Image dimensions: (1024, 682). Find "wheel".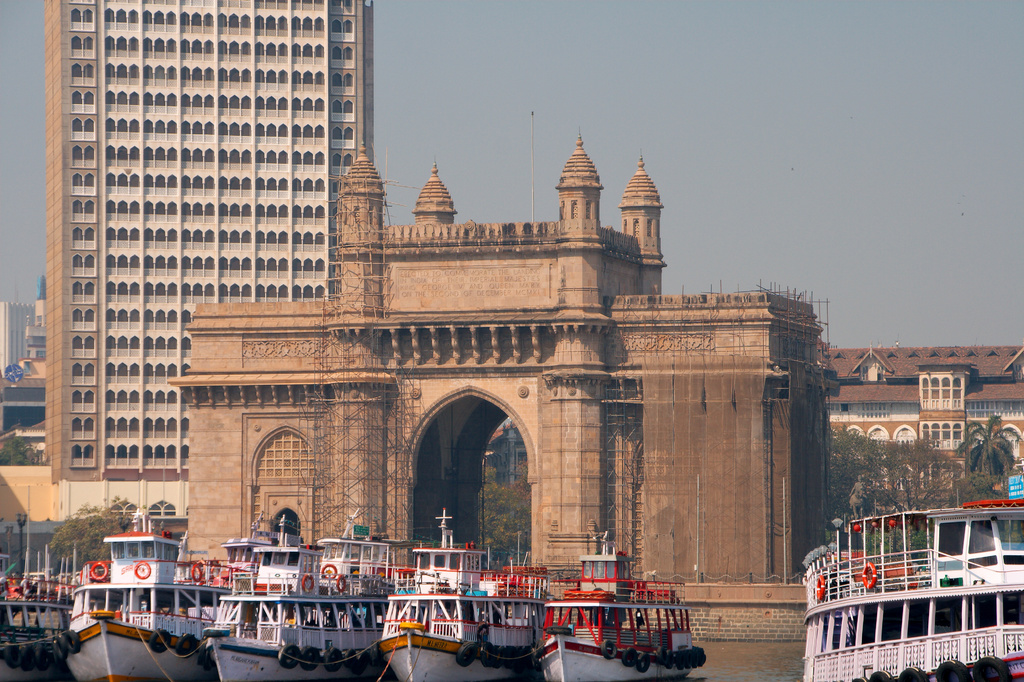
(left=149, top=630, right=184, bottom=658).
